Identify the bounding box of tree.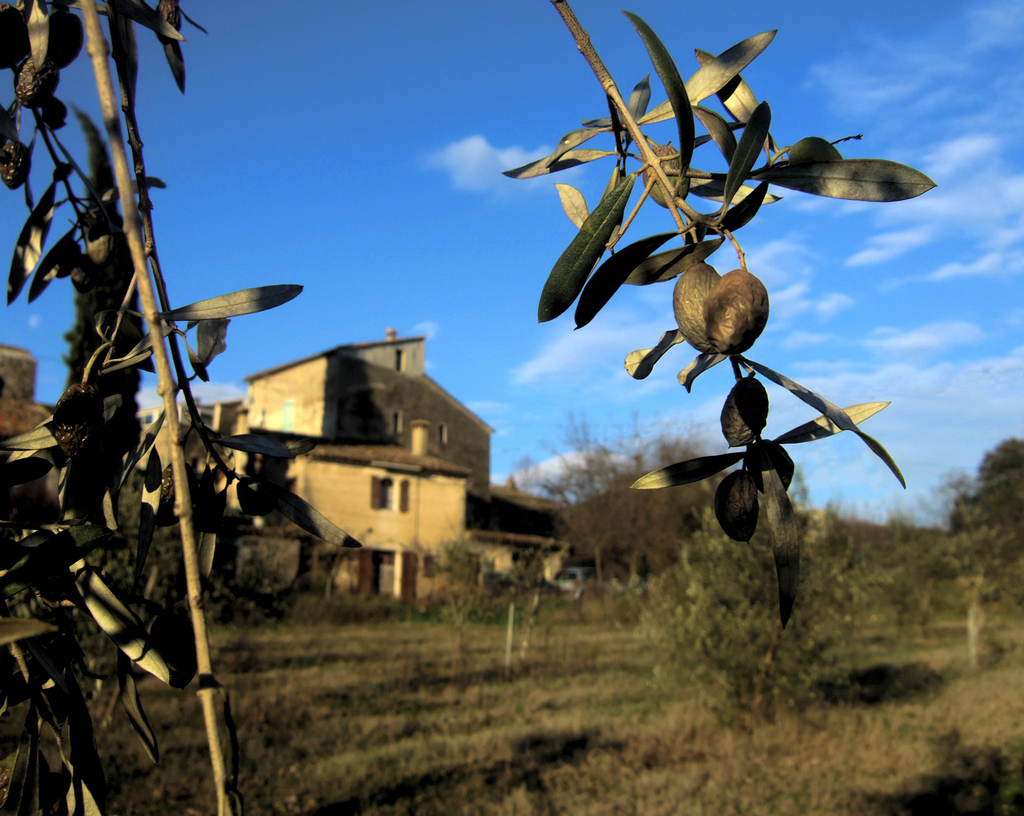
525 407 746 599.
